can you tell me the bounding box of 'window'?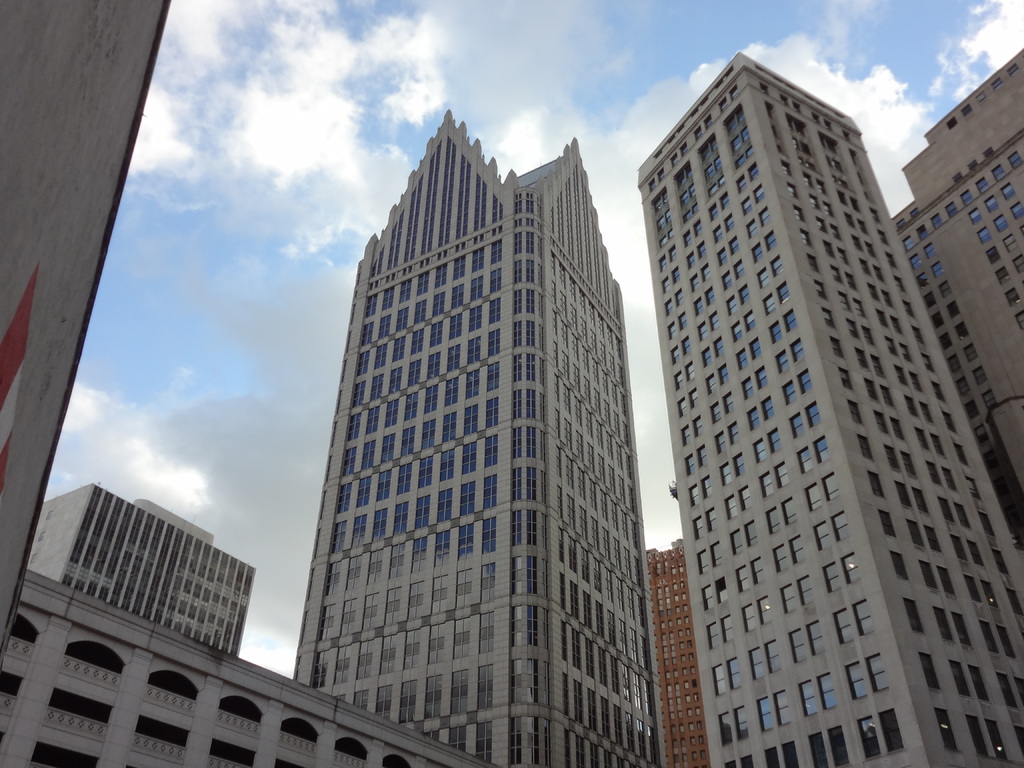
863,242,877,254.
